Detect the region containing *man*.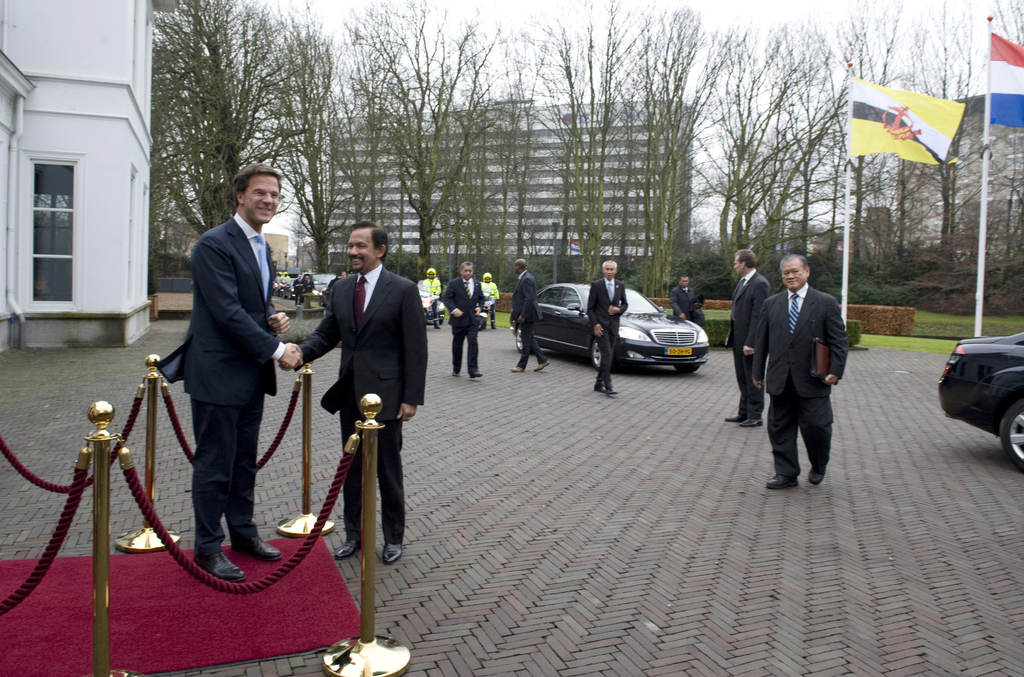
154/164/302/580.
